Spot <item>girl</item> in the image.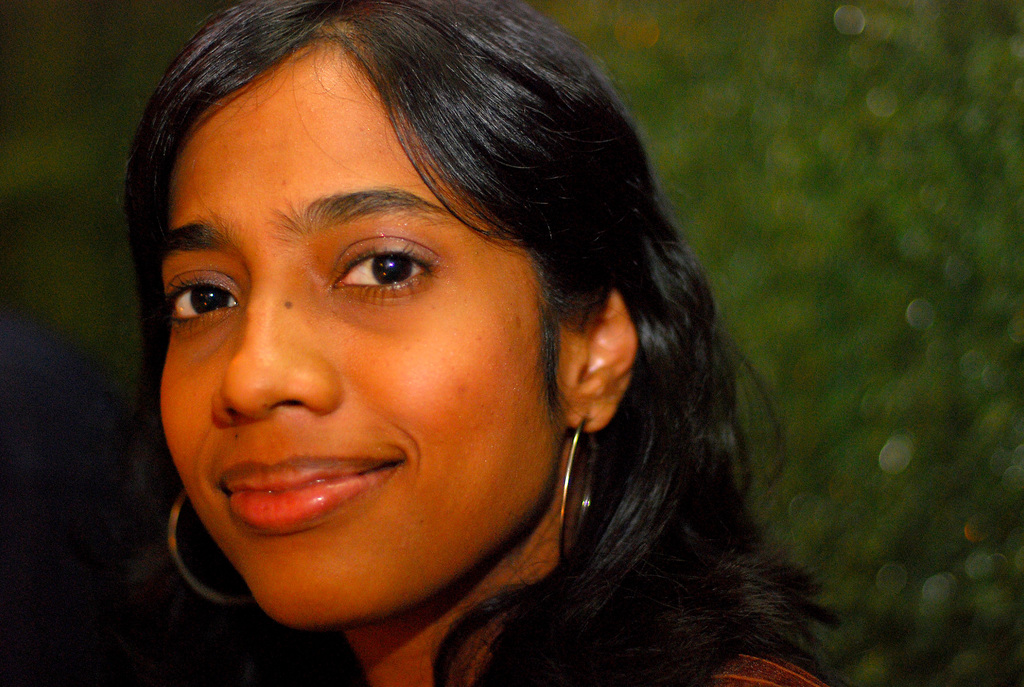
<item>girl</item> found at [124,0,840,686].
